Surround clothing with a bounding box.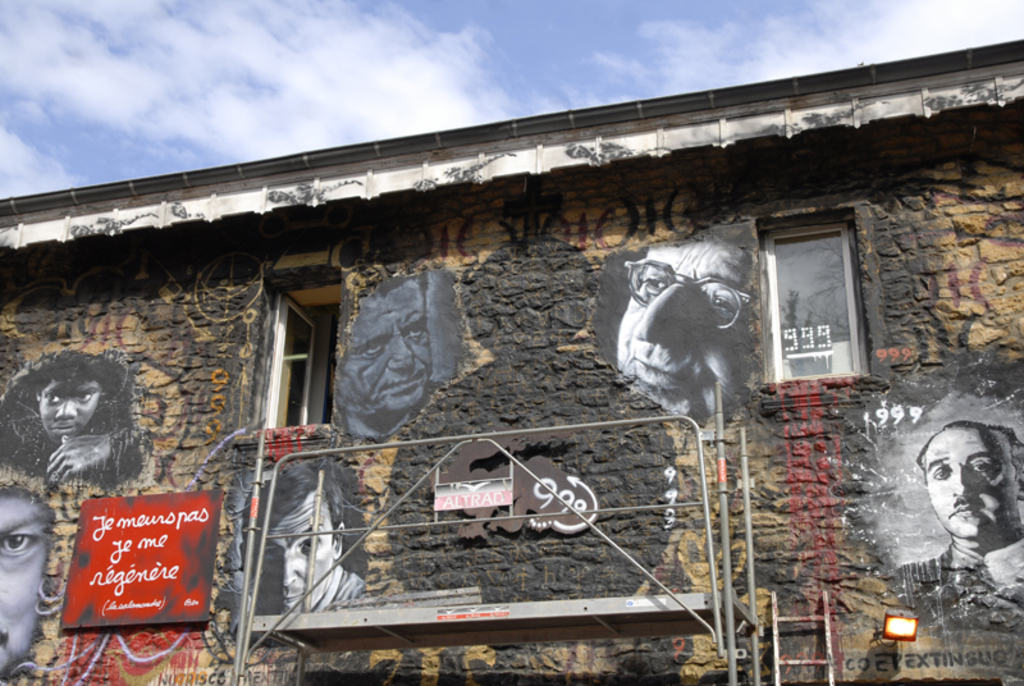
x1=854, y1=378, x2=1023, y2=667.
